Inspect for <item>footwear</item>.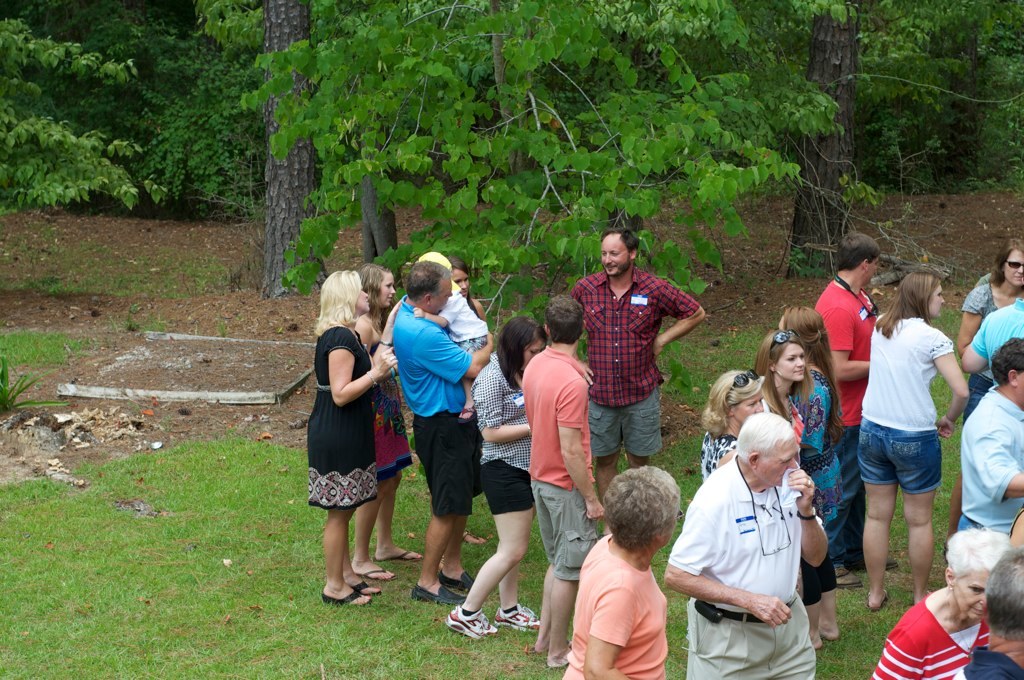
Inspection: region(355, 582, 378, 593).
